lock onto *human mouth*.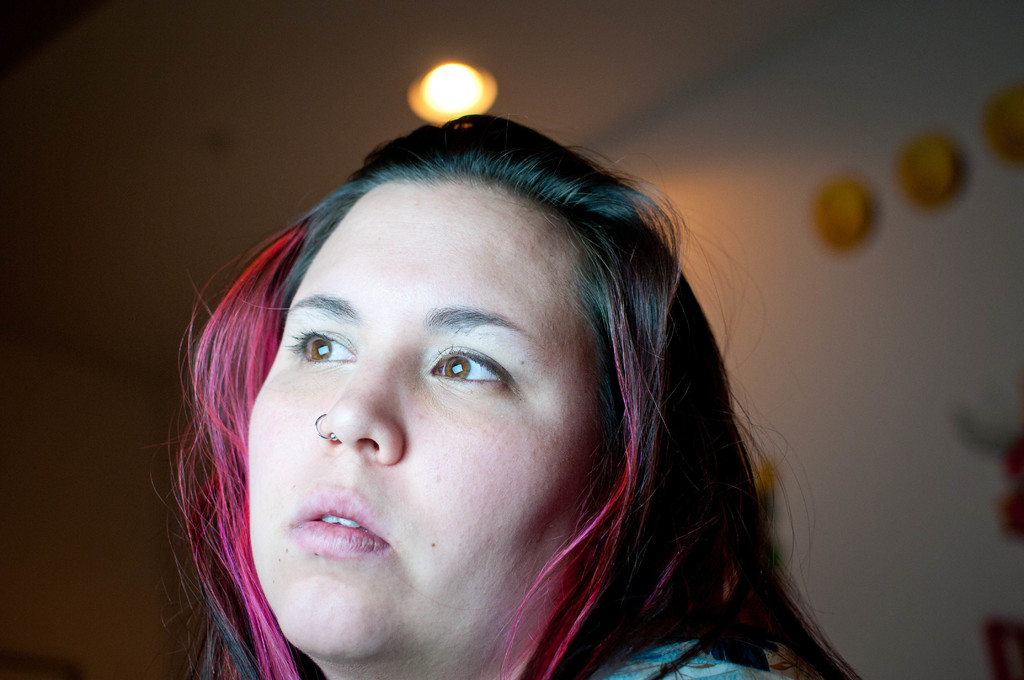
Locked: x1=291, y1=487, x2=387, y2=560.
